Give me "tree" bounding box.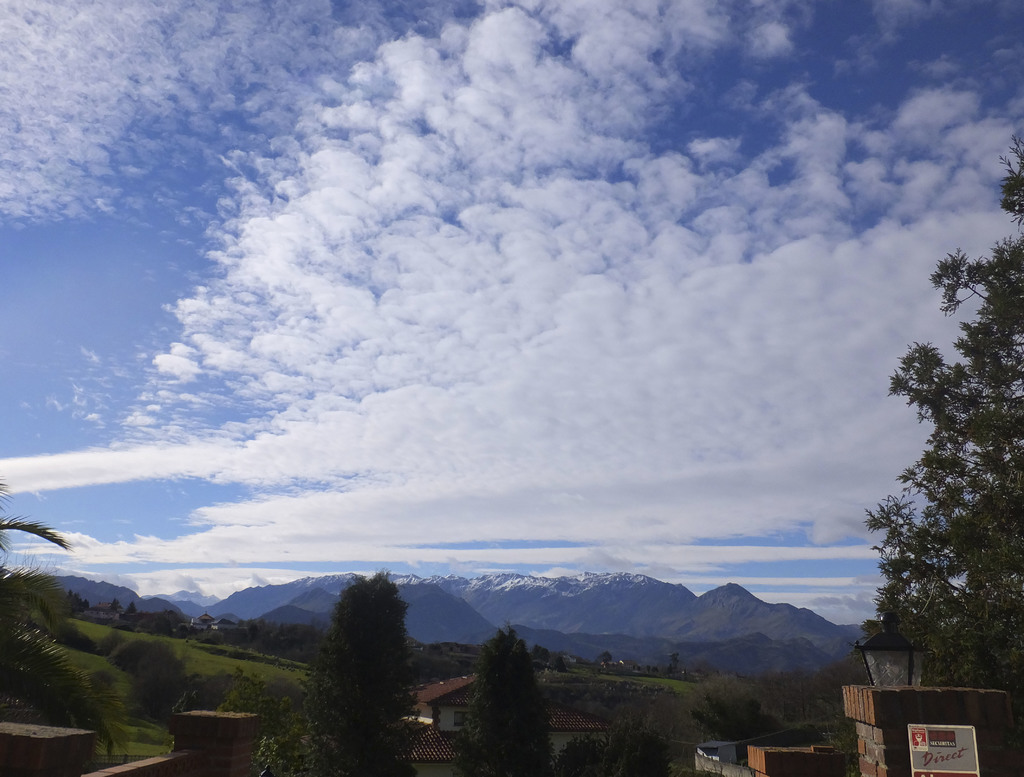
290/568/413/762.
